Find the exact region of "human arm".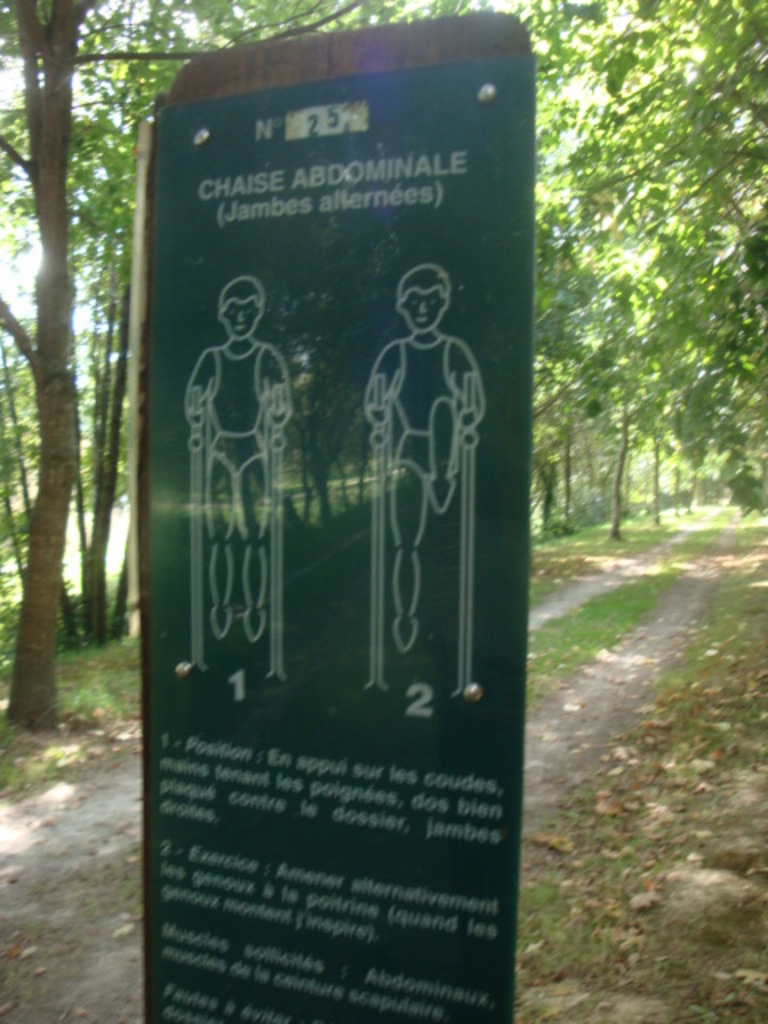
Exact region: rect(173, 352, 206, 419).
